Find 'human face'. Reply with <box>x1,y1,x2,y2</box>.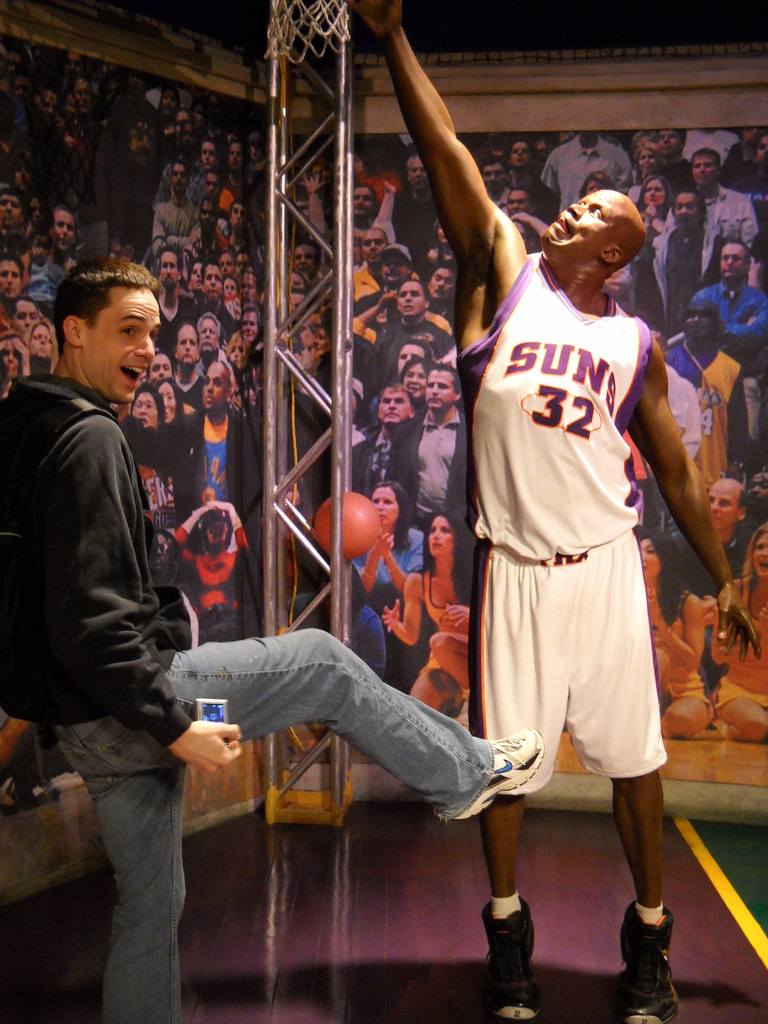
<box>378,391,411,423</box>.
